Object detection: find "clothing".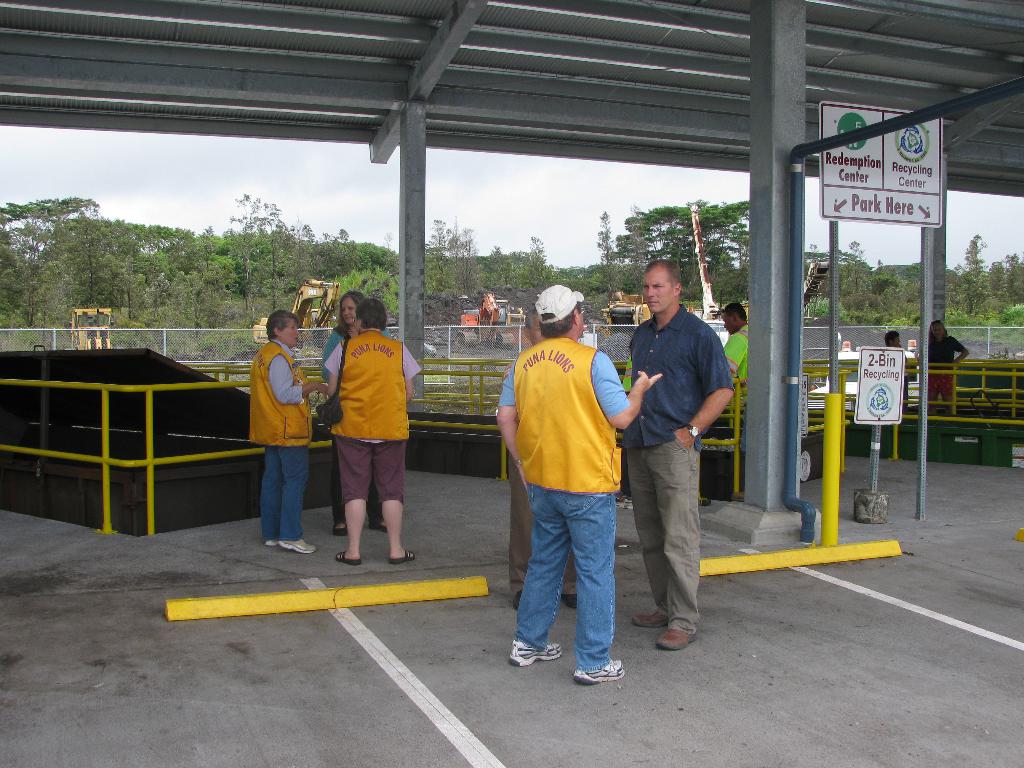
BBox(916, 331, 953, 407).
